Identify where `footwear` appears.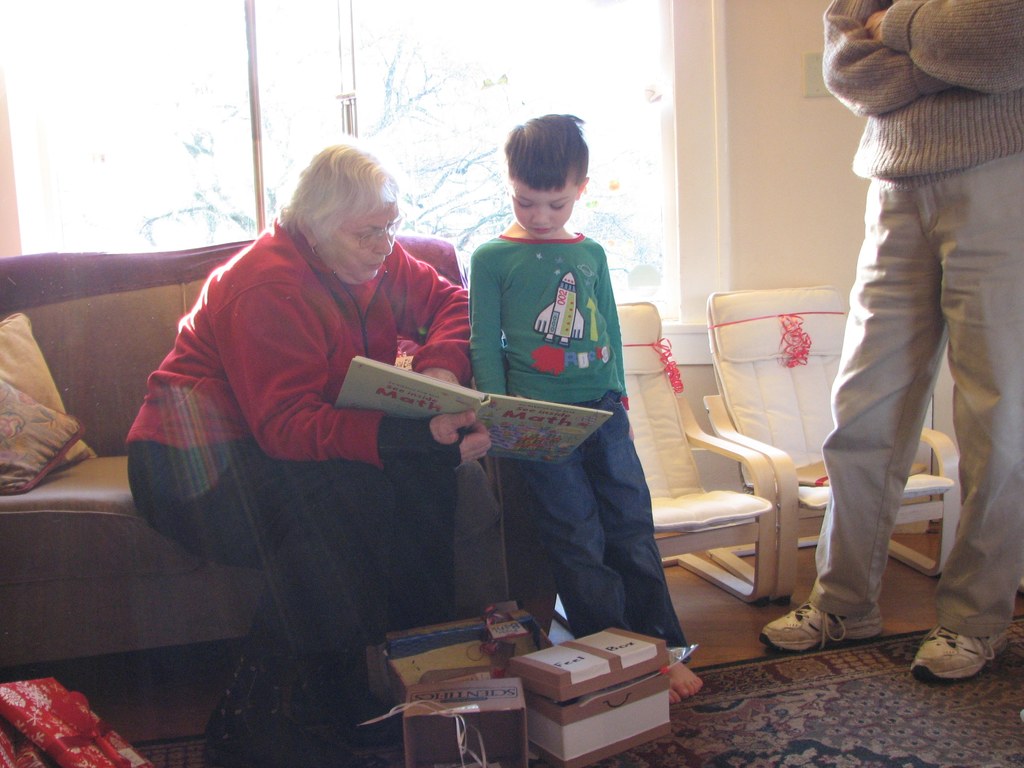
Appears at 773 599 871 669.
